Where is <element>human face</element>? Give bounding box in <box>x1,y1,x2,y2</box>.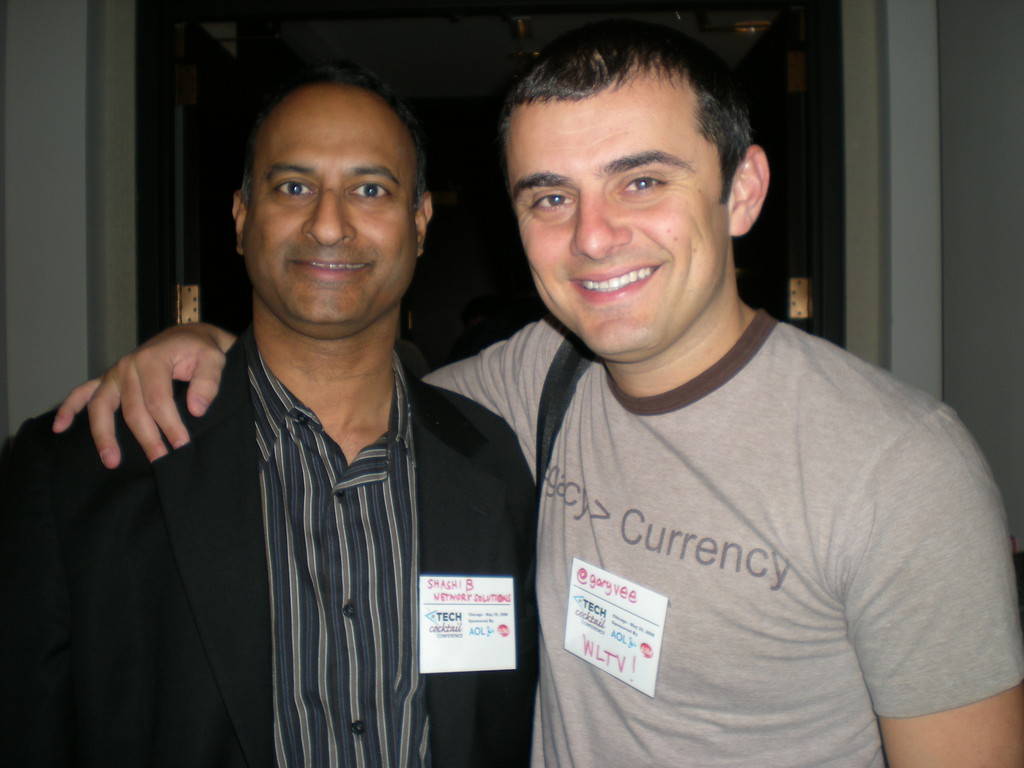
<box>507,71,732,362</box>.
